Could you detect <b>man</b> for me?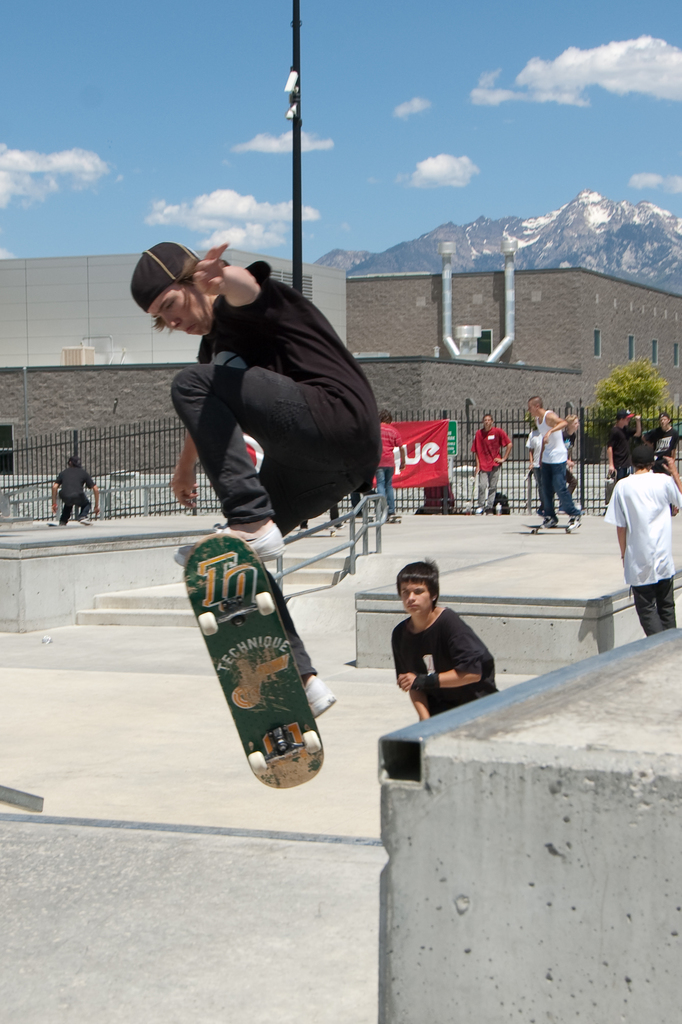
Detection result: left=527, top=396, right=570, bottom=531.
